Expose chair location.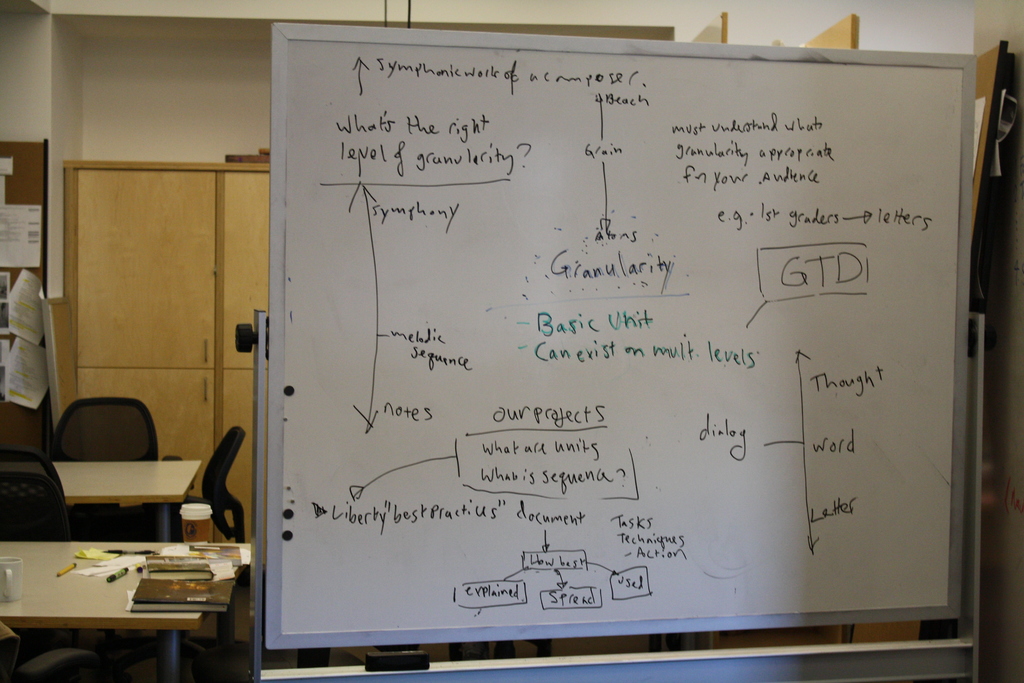
Exposed at (x1=148, y1=425, x2=249, y2=542).
